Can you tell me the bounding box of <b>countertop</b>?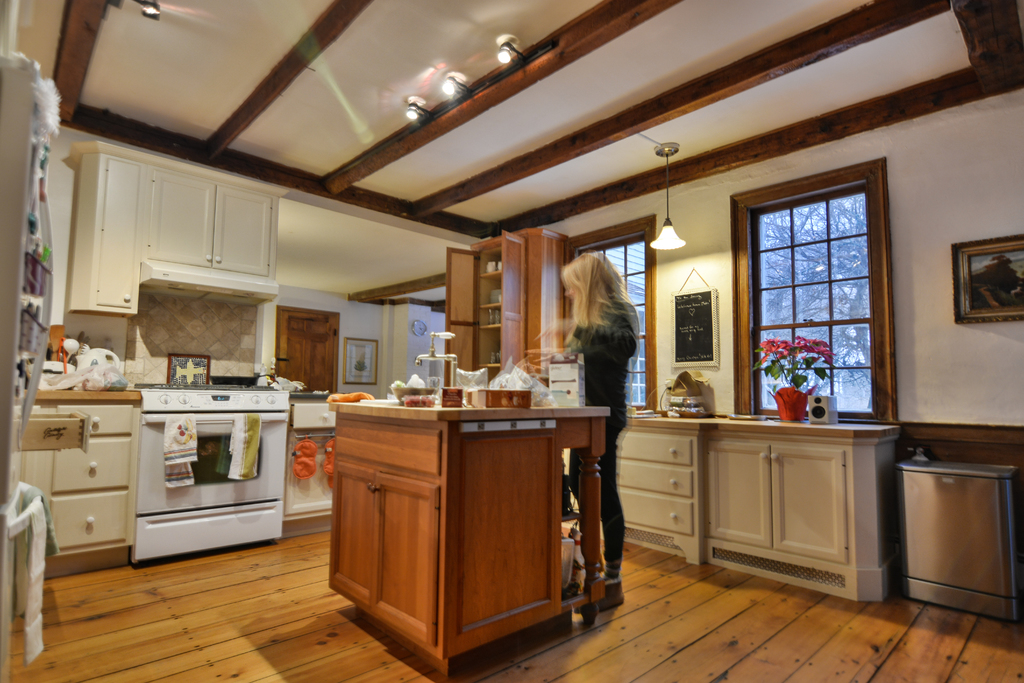
detection(621, 394, 893, 454).
